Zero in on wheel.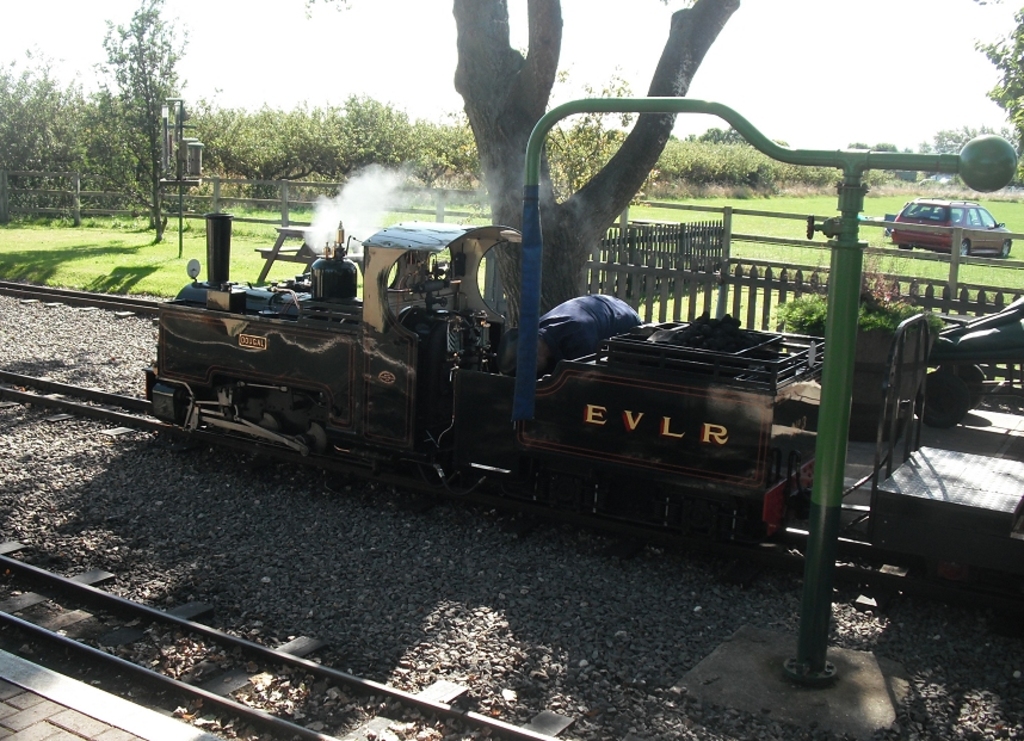
Zeroed in: detection(915, 368, 970, 431).
